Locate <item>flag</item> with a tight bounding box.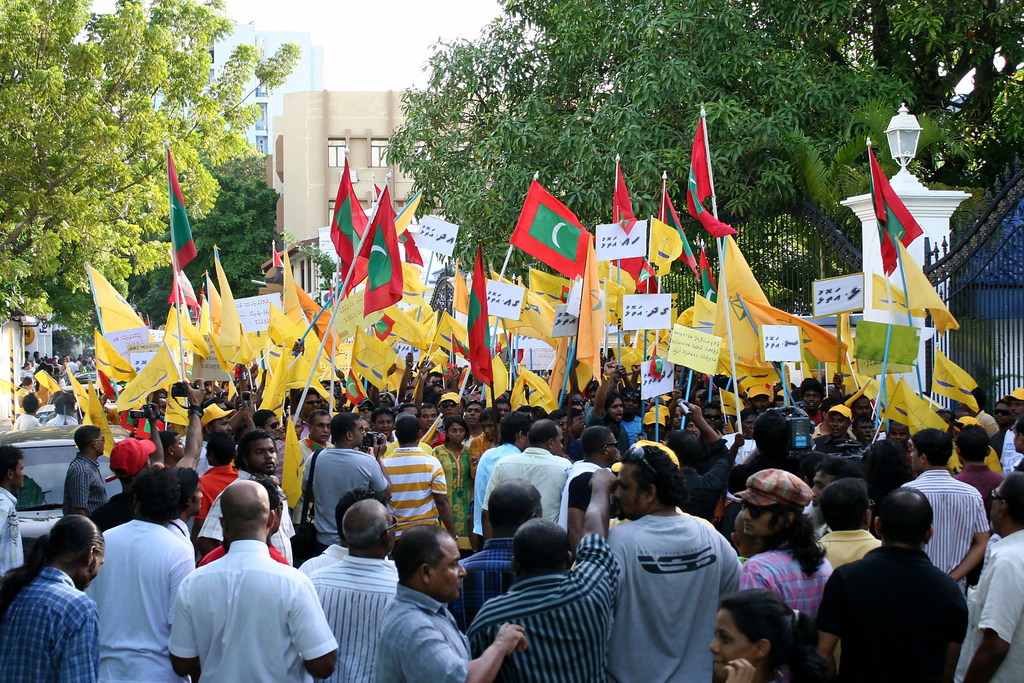
select_region(397, 260, 429, 302).
